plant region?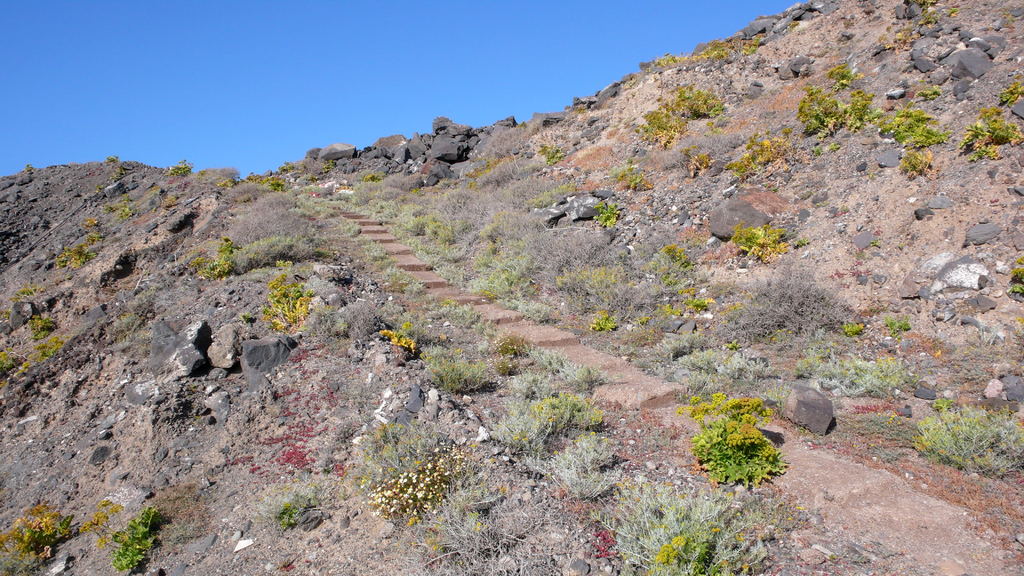
select_region(278, 557, 292, 573)
